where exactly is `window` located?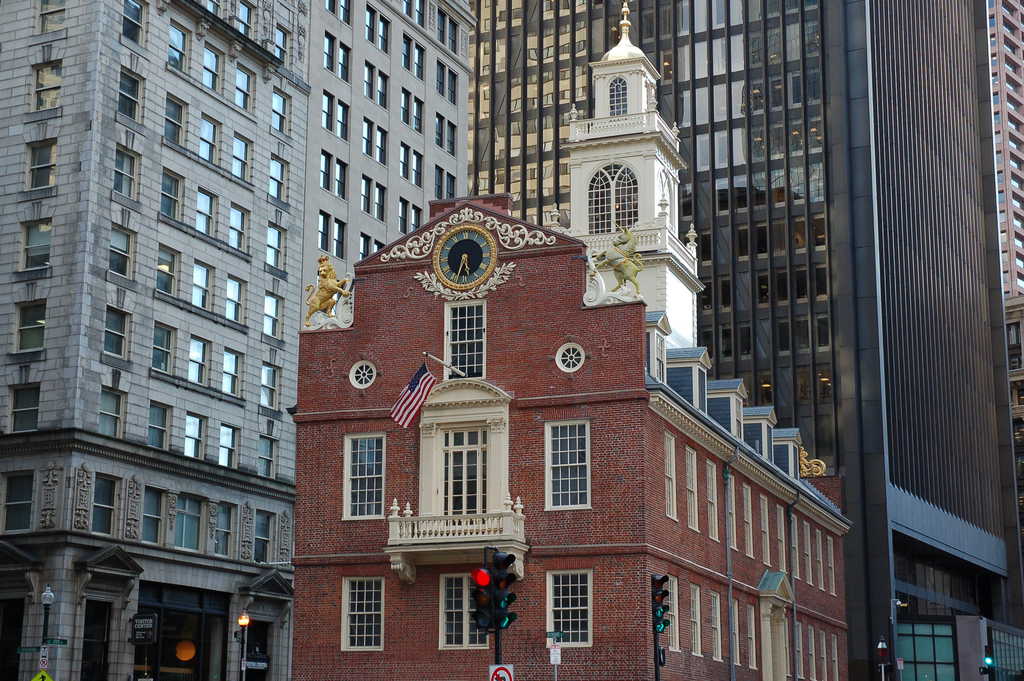
Its bounding box is Rect(665, 430, 678, 519).
